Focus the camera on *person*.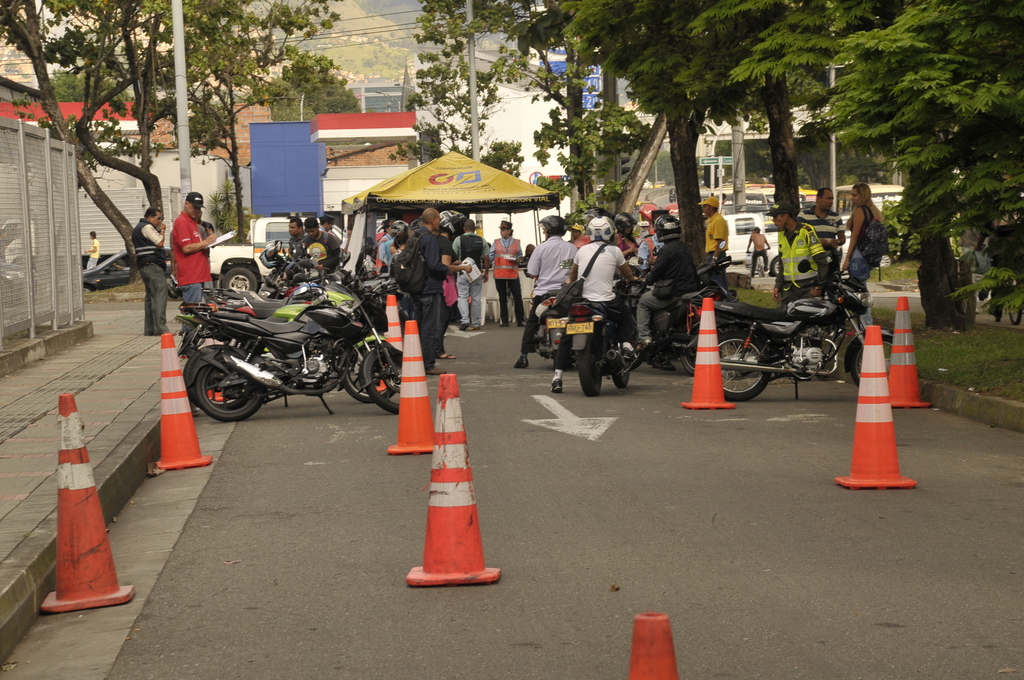
Focus region: (x1=373, y1=222, x2=397, y2=274).
